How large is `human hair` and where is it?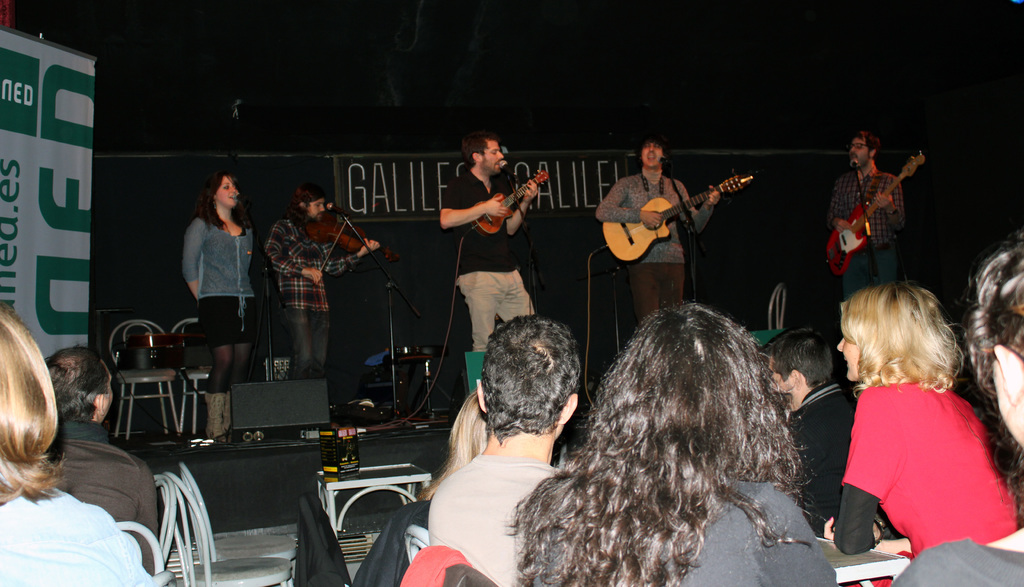
Bounding box: [x1=640, y1=136, x2=665, y2=153].
